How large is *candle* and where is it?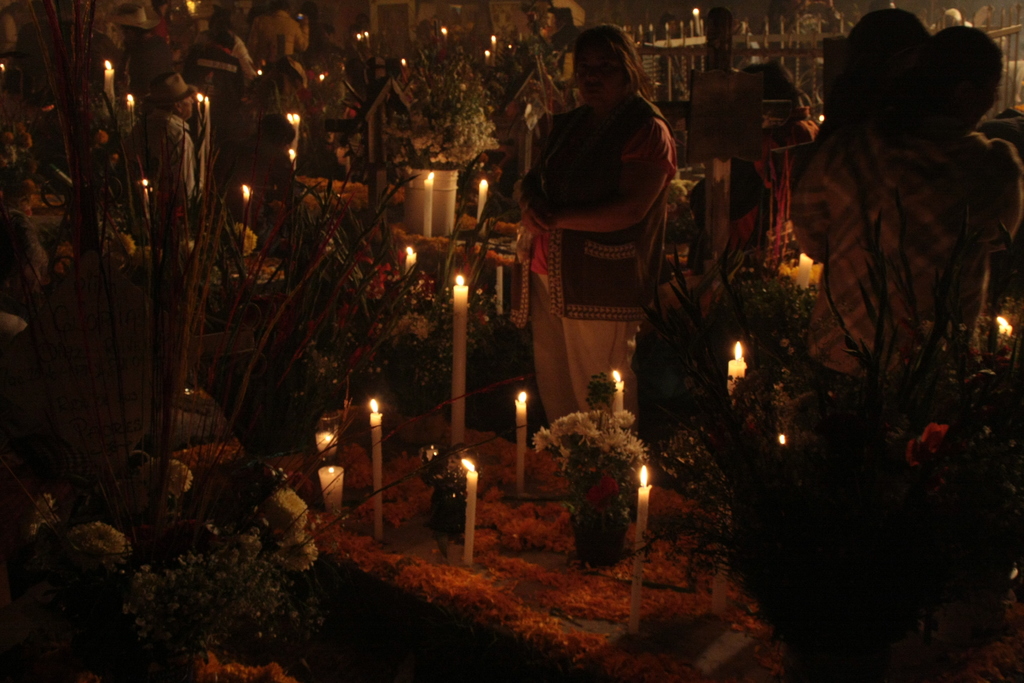
Bounding box: (452, 269, 468, 447).
